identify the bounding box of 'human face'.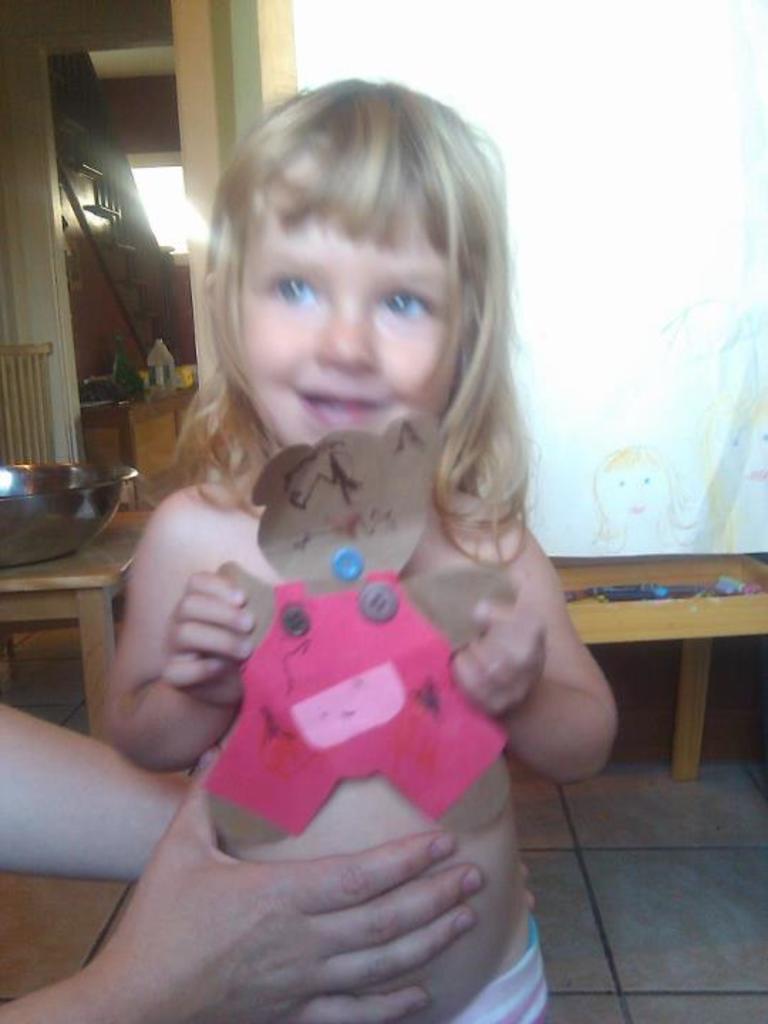
left=256, top=438, right=457, bottom=572.
